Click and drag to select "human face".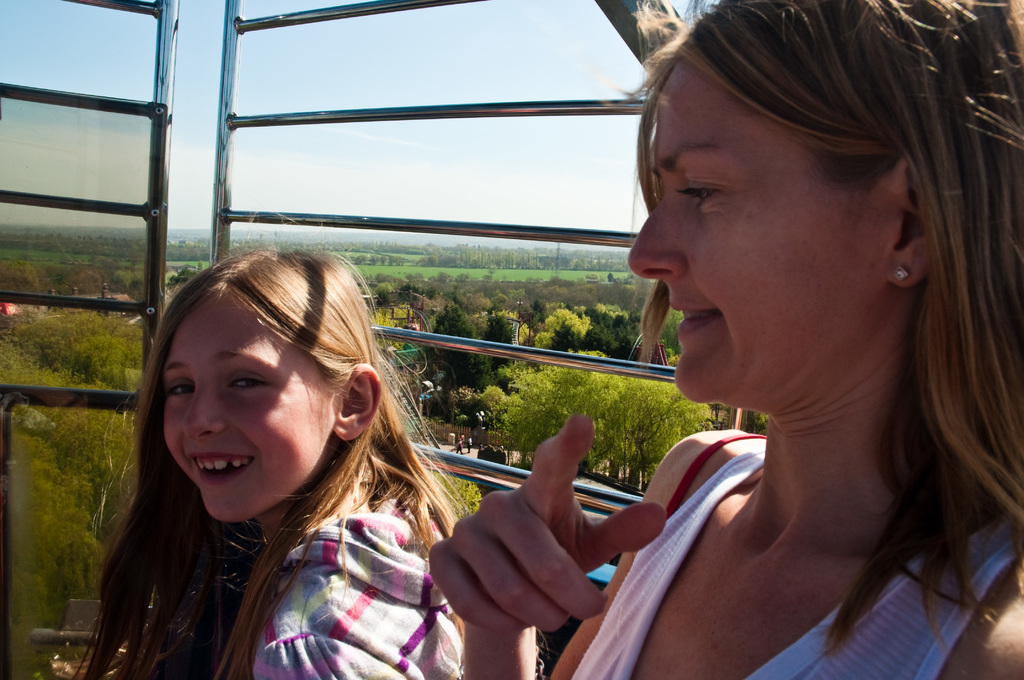
Selection: bbox=[627, 54, 889, 404].
